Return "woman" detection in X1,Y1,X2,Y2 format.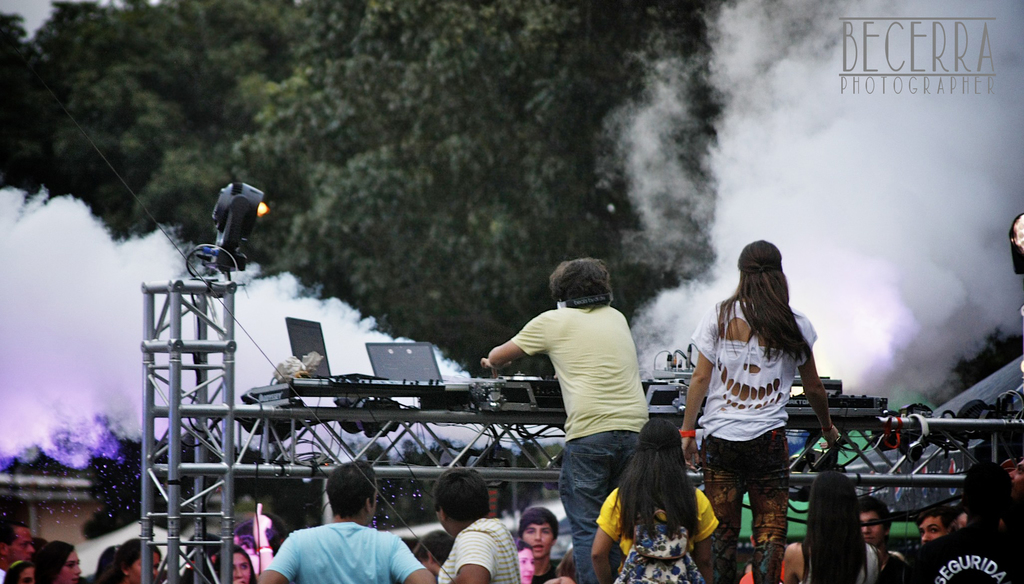
214,543,257,583.
